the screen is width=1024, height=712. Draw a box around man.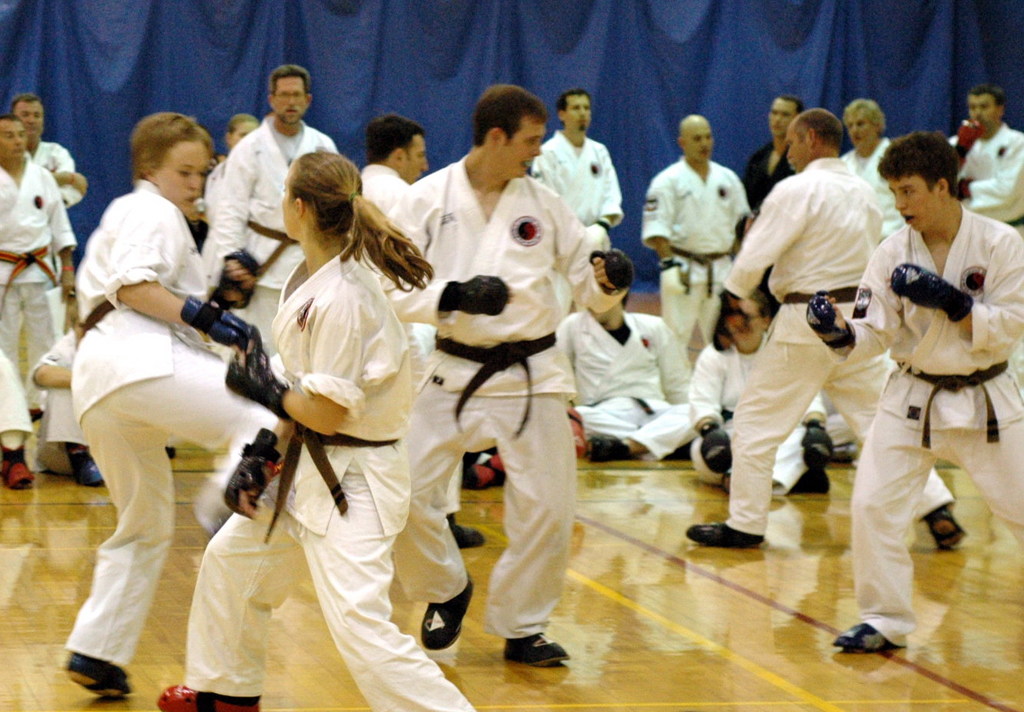
<bbox>0, 120, 104, 495</bbox>.
